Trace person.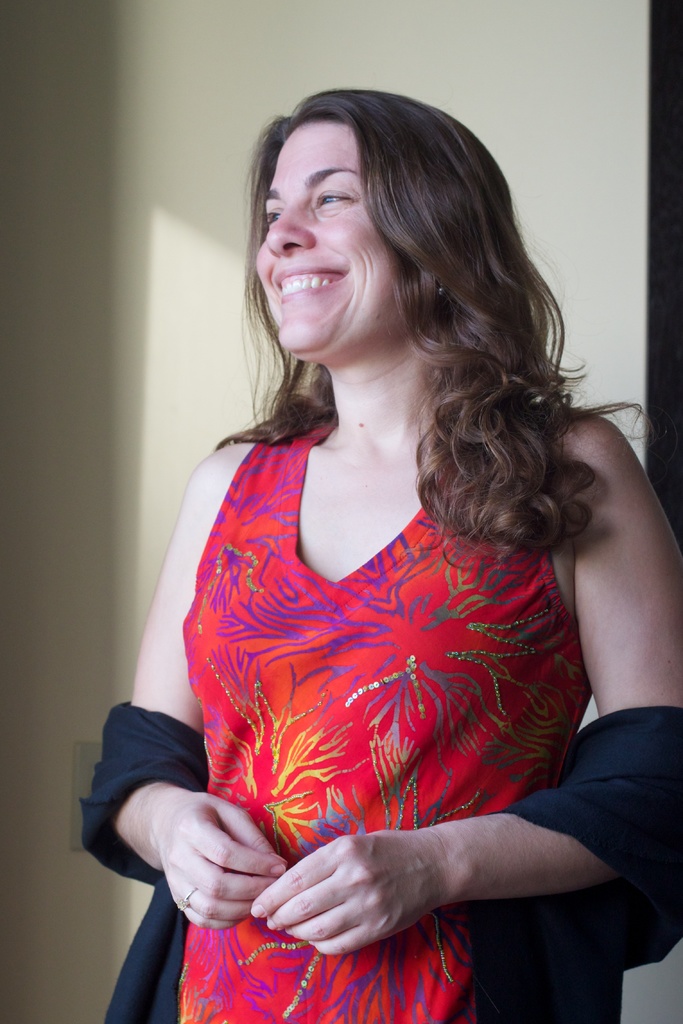
Traced to rect(88, 83, 682, 1023).
